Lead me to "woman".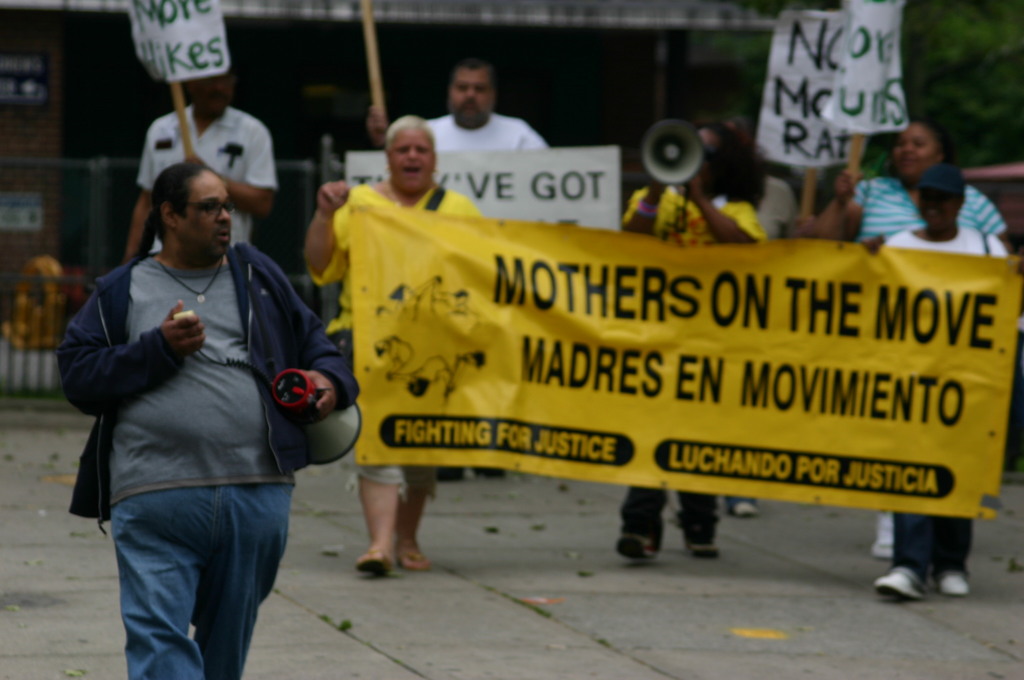
Lead to region(857, 165, 1016, 600).
